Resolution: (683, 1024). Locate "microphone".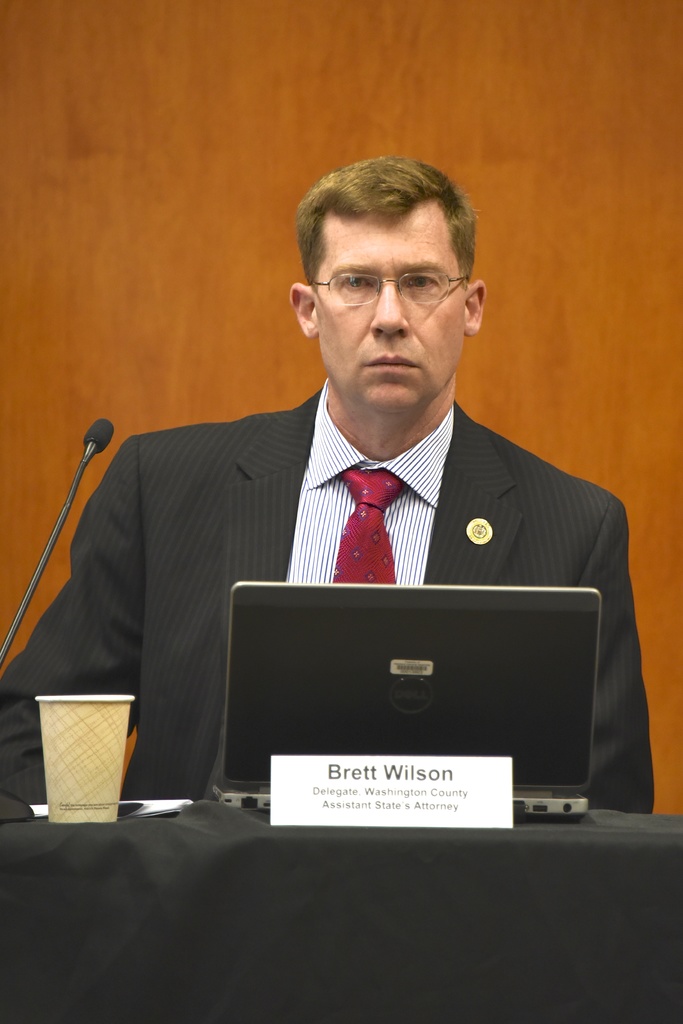
[0, 419, 113, 662].
